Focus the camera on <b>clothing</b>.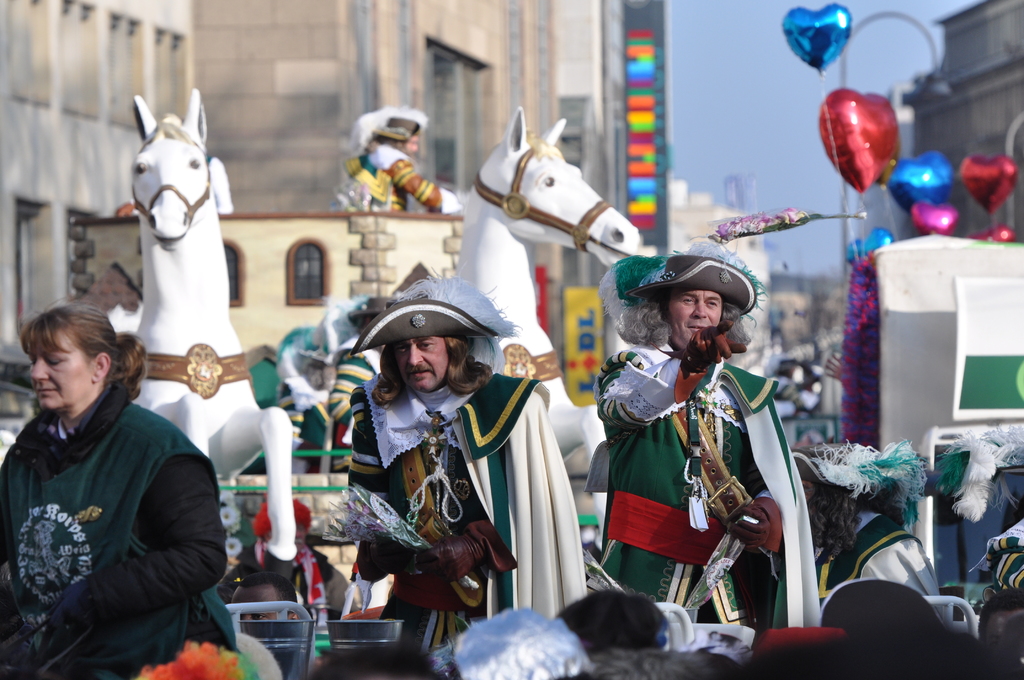
Focus region: (353, 353, 577, 609).
